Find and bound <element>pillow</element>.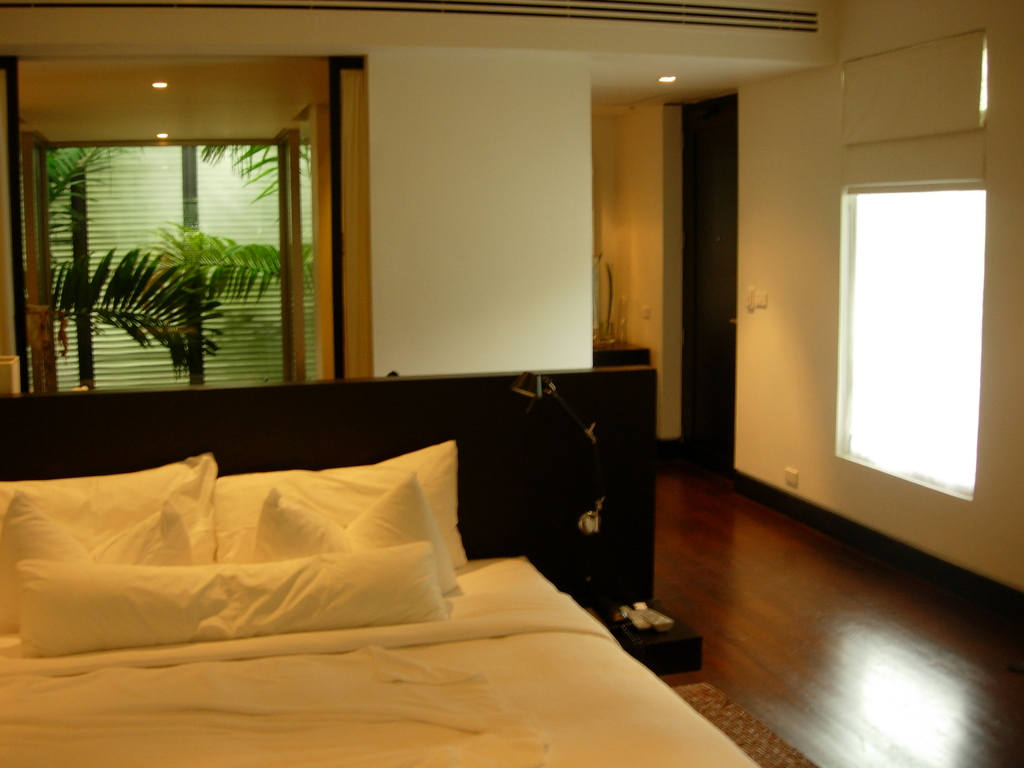
Bound: {"x1": 214, "y1": 437, "x2": 471, "y2": 595}.
